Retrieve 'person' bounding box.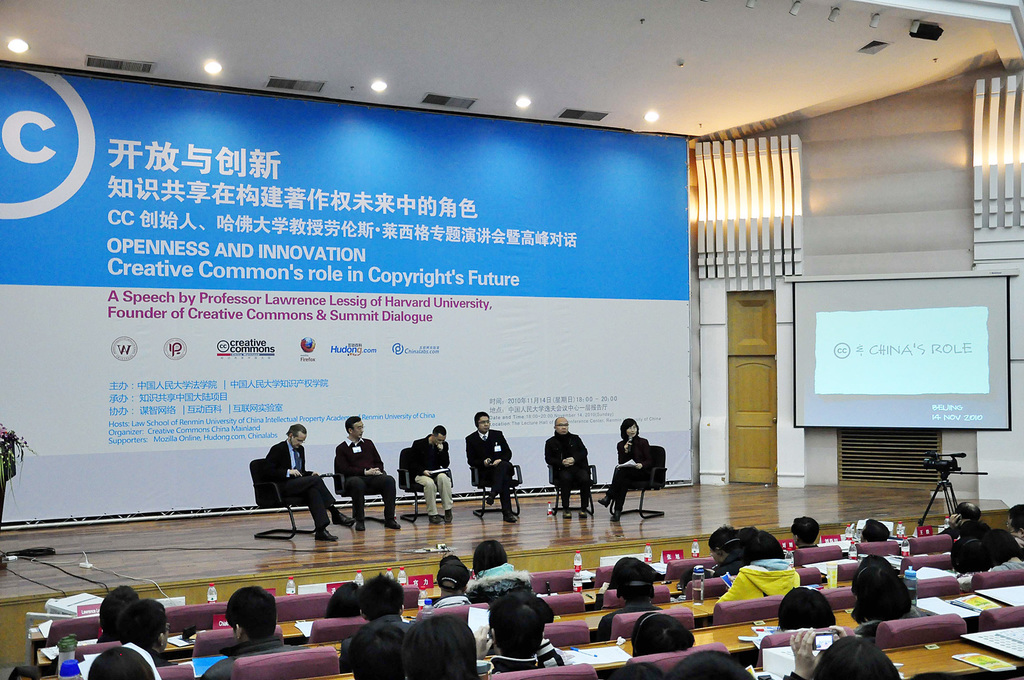
Bounding box: [left=116, top=596, right=180, bottom=667].
